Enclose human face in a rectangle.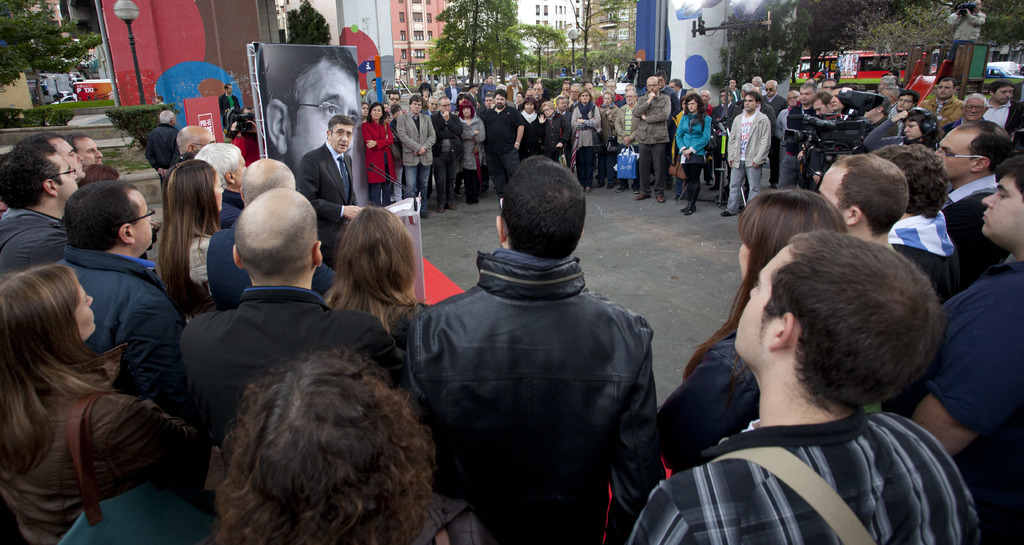
left=289, top=60, right=360, bottom=177.
